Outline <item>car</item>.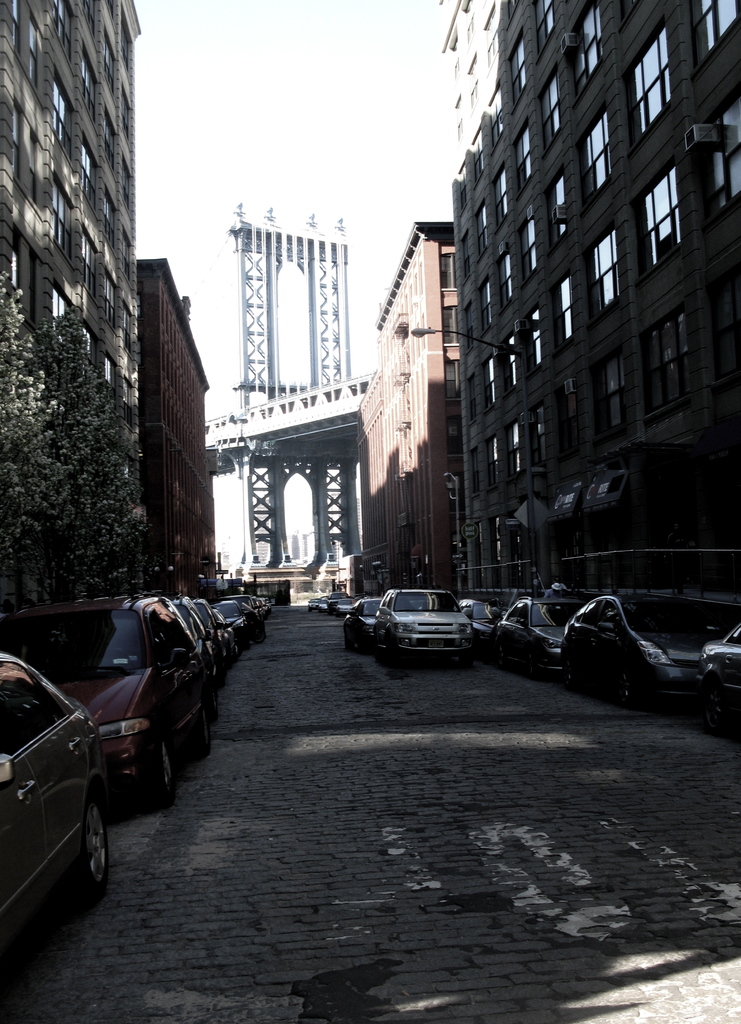
Outline: {"x1": 563, "y1": 588, "x2": 740, "y2": 713}.
